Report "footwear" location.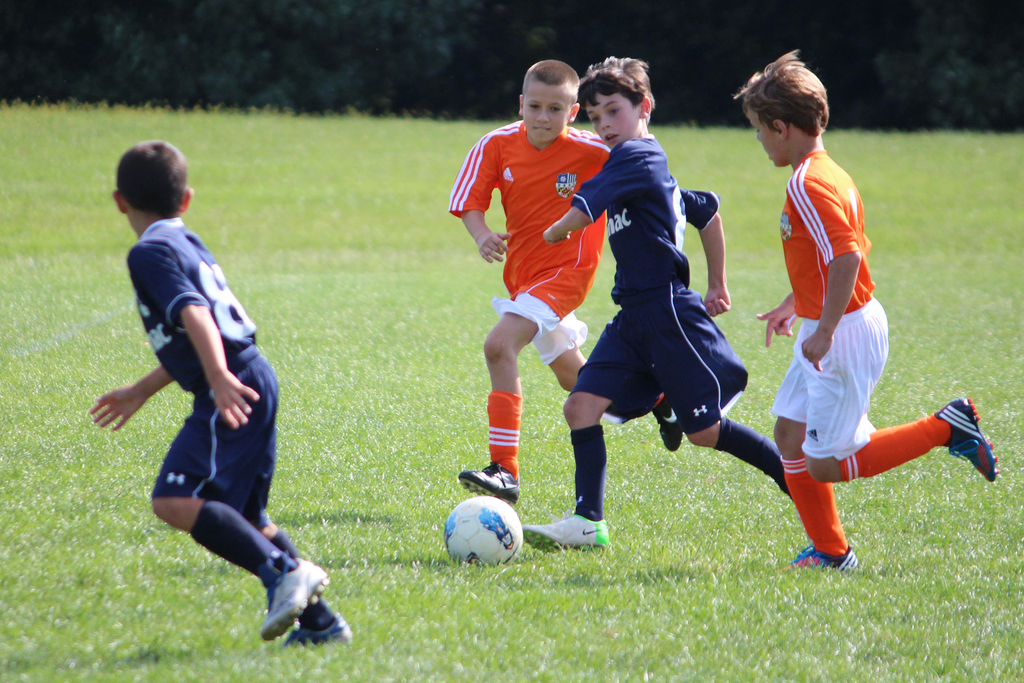
Report: 650/393/680/465.
